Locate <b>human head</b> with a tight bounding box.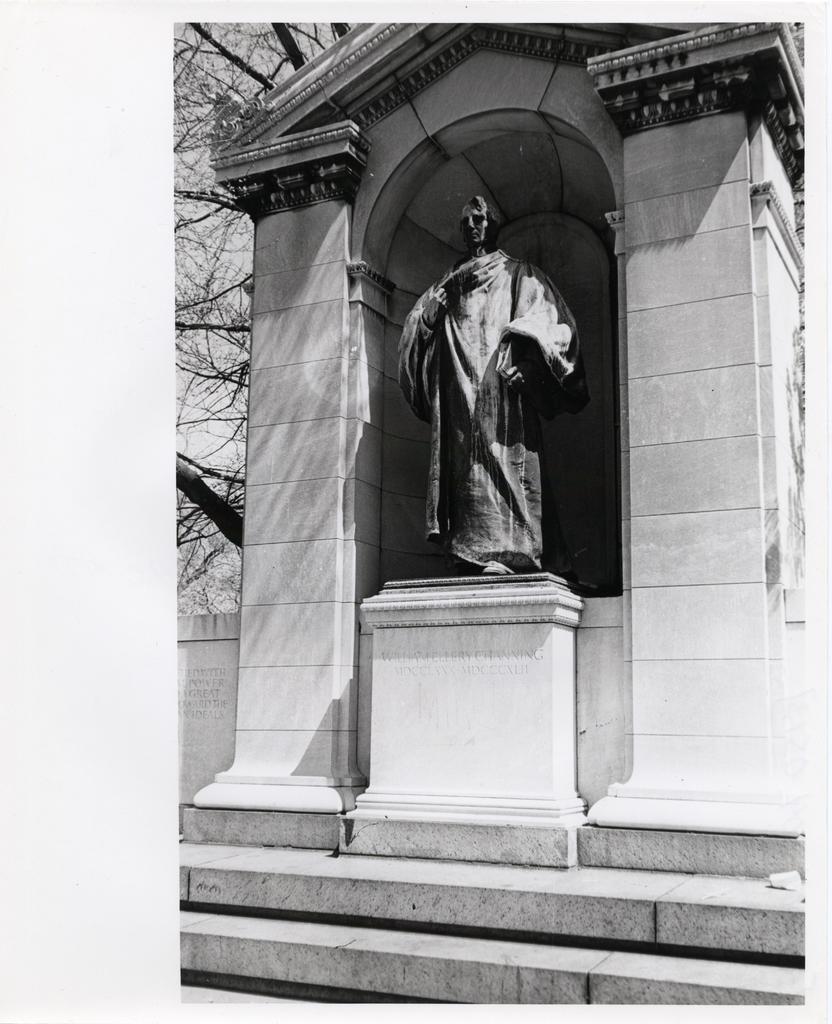
[left=455, top=192, right=499, bottom=243].
